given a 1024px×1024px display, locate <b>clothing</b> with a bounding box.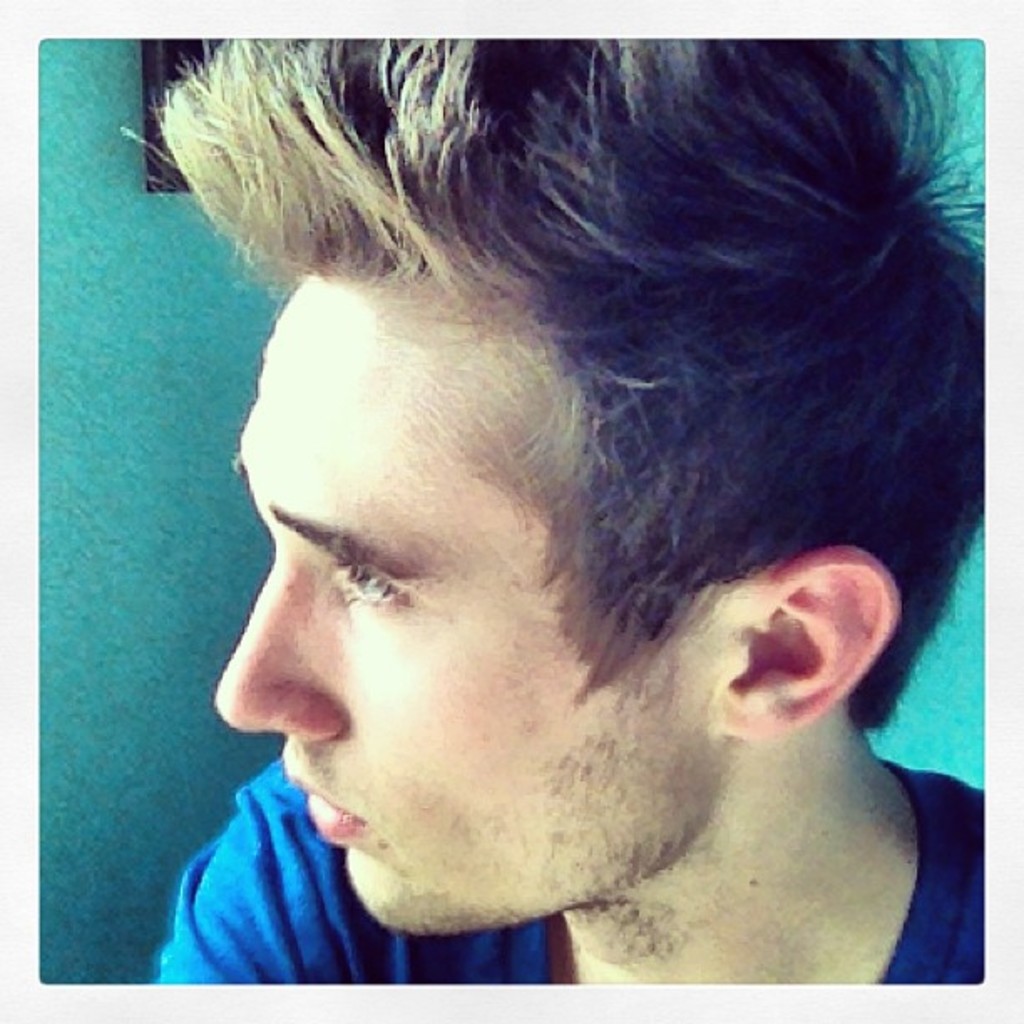
Located: BBox(154, 763, 1022, 996).
